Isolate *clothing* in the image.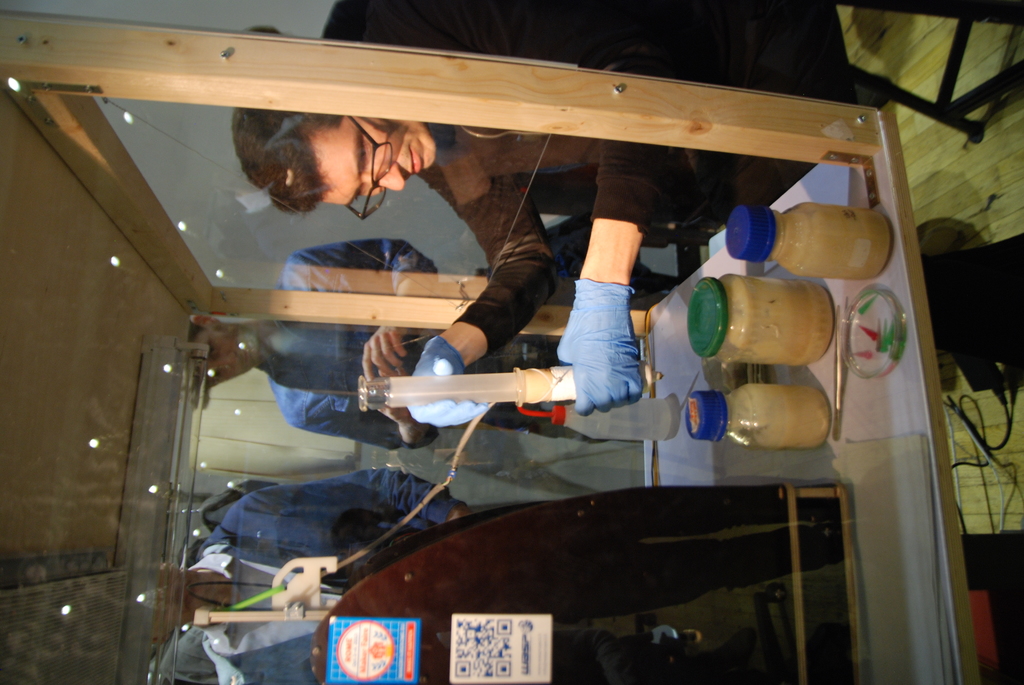
Isolated region: (301, 0, 853, 366).
